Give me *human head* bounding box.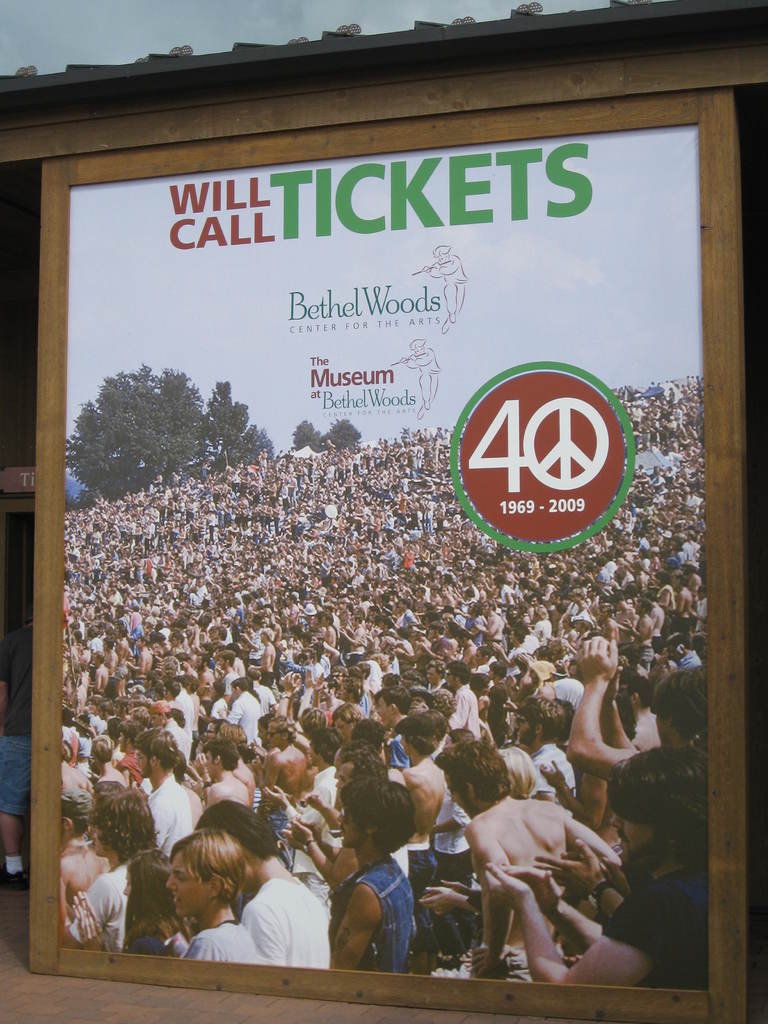
[left=406, top=686, right=429, bottom=712].
